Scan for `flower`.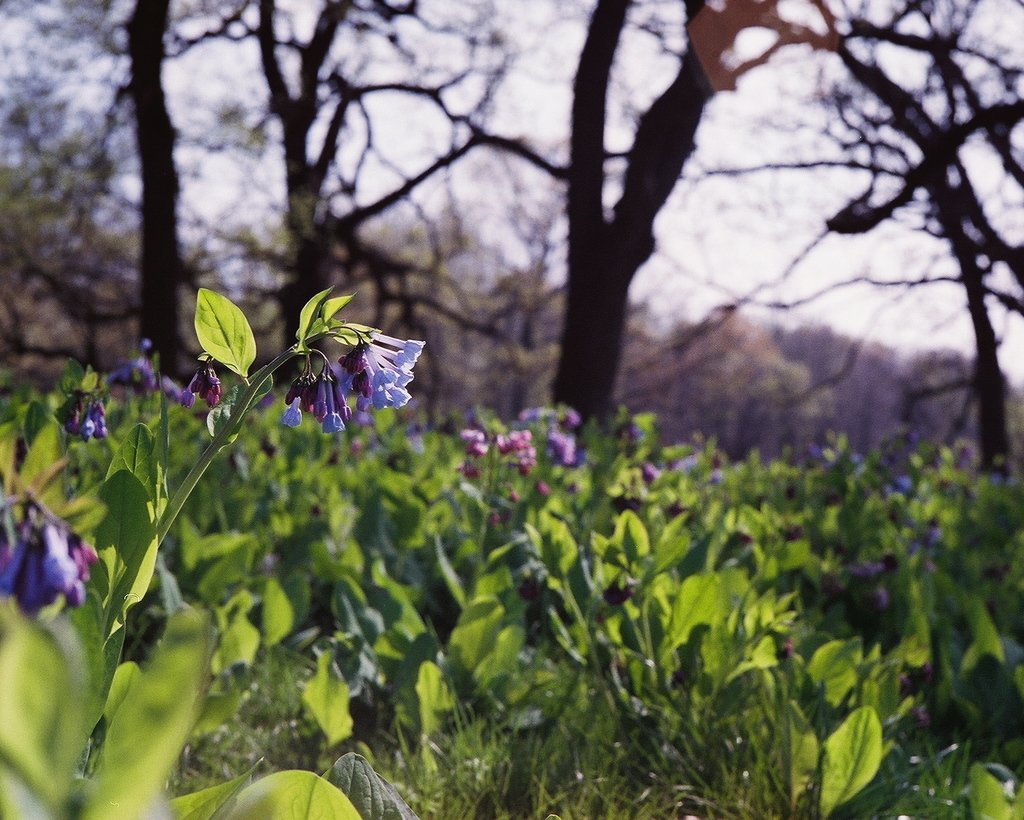
Scan result: [left=710, top=459, right=720, bottom=484].
